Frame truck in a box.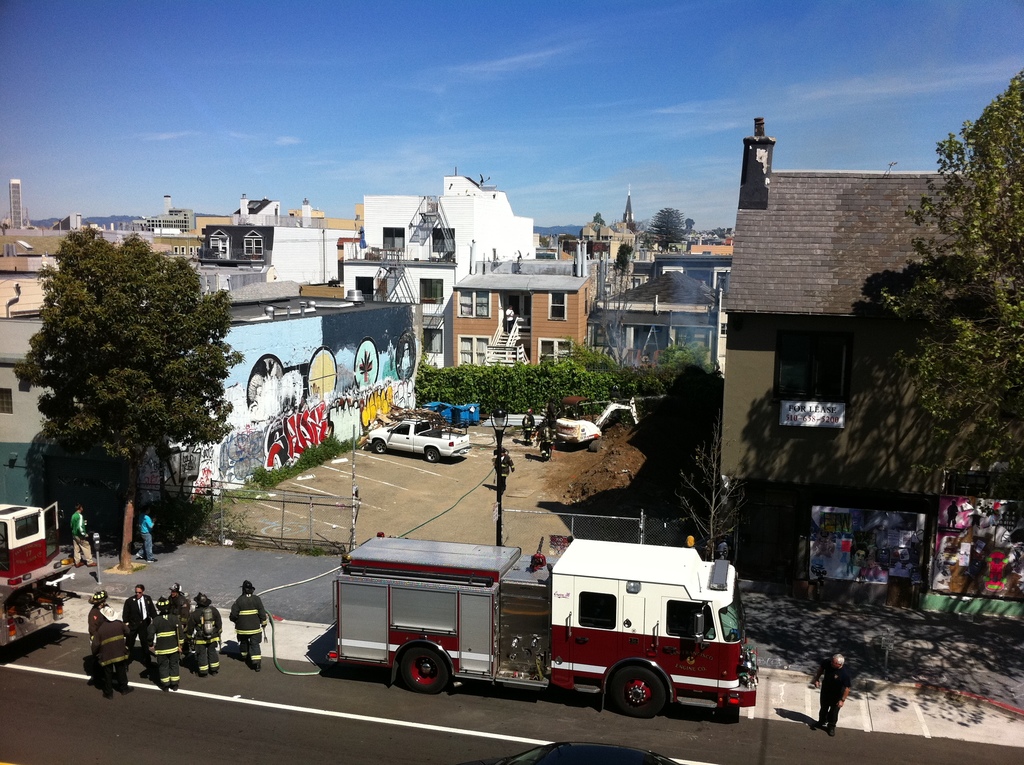
box(369, 414, 474, 465).
